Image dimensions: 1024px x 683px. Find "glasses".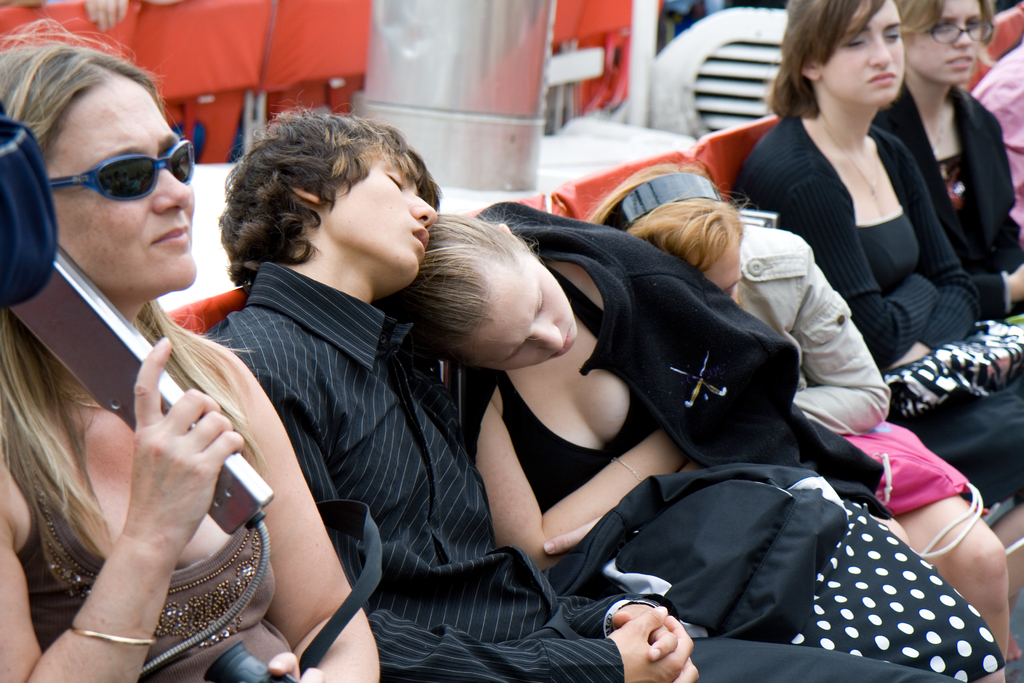
Rect(923, 24, 993, 49).
